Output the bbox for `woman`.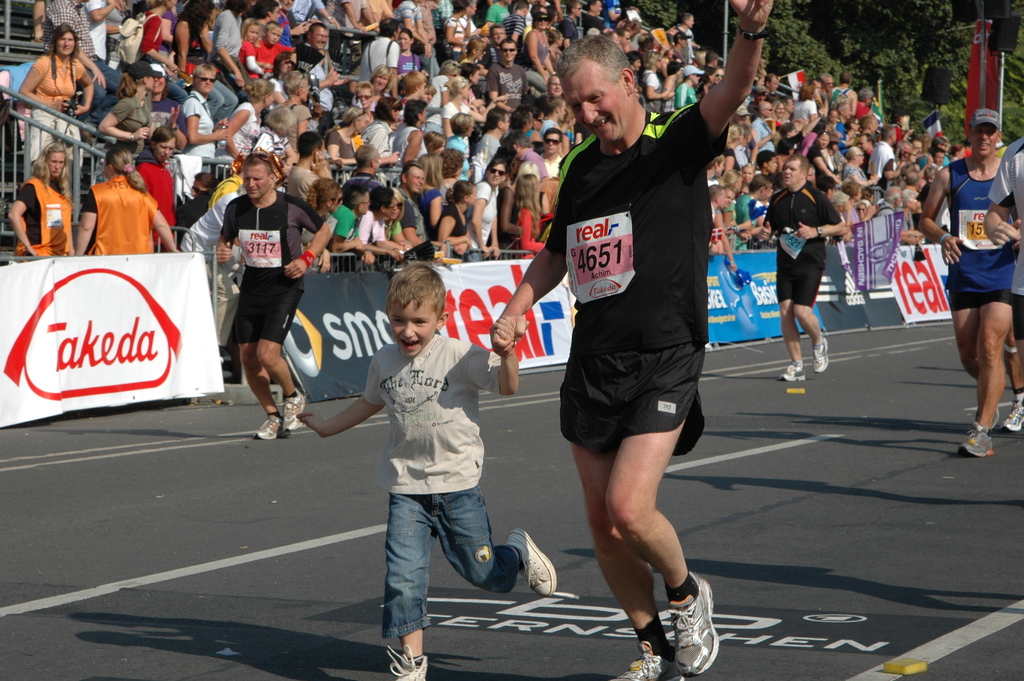
[637,52,680,121].
